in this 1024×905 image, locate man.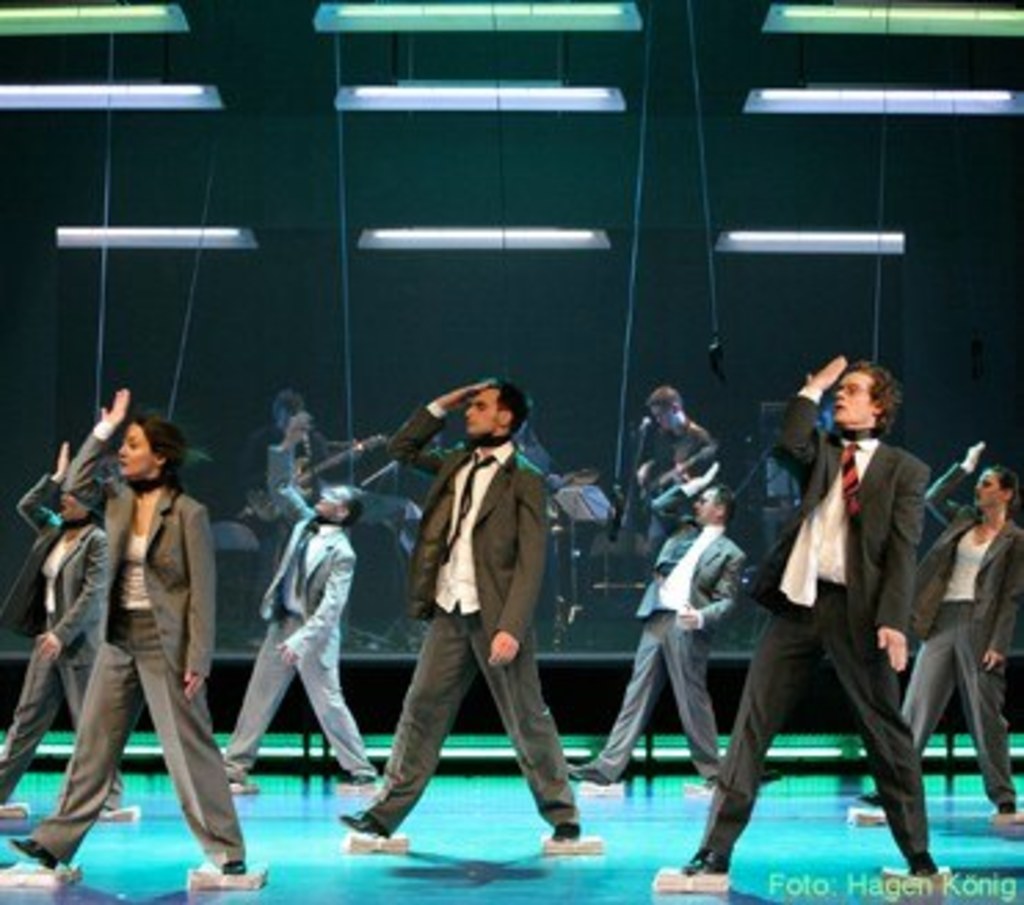
Bounding box: box(508, 372, 563, 505).
